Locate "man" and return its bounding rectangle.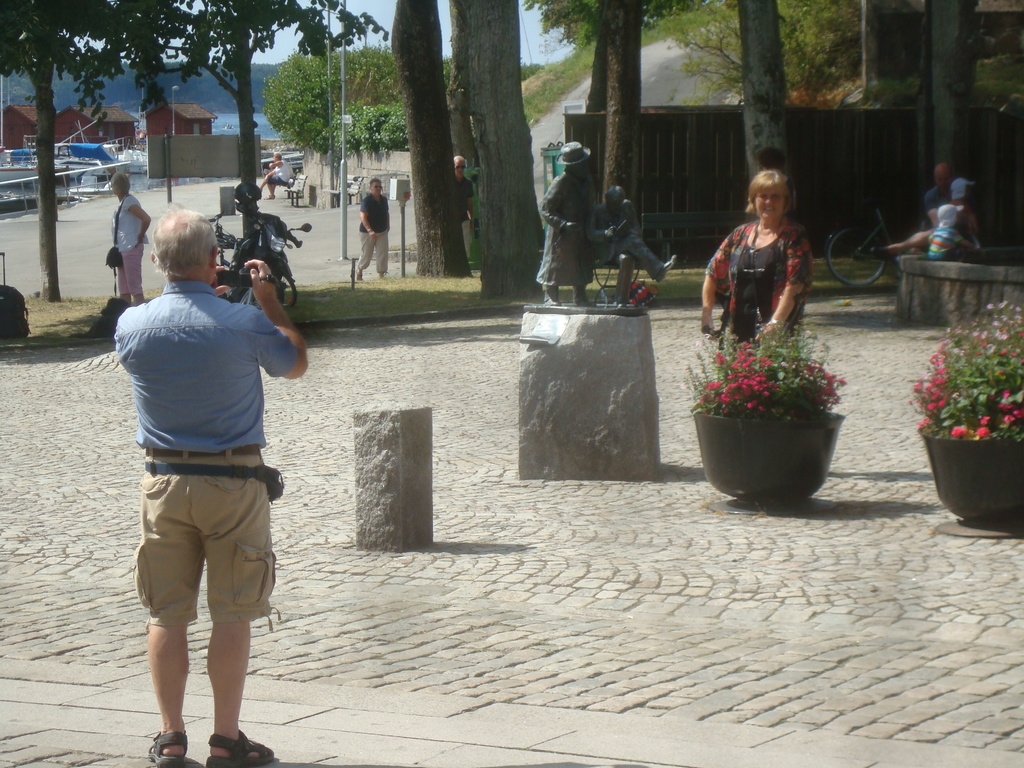
588 187 675 305.
